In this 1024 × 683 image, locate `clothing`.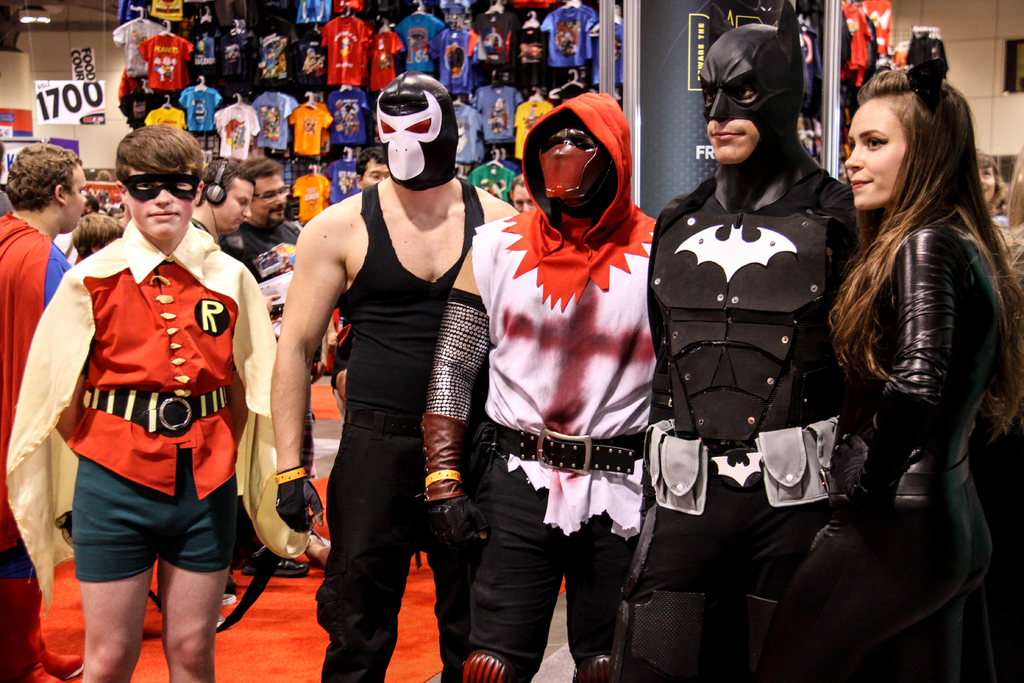
Bounding box: {"x1": 737, "y1": 204, "x2": 1021, "y2": 682}.
